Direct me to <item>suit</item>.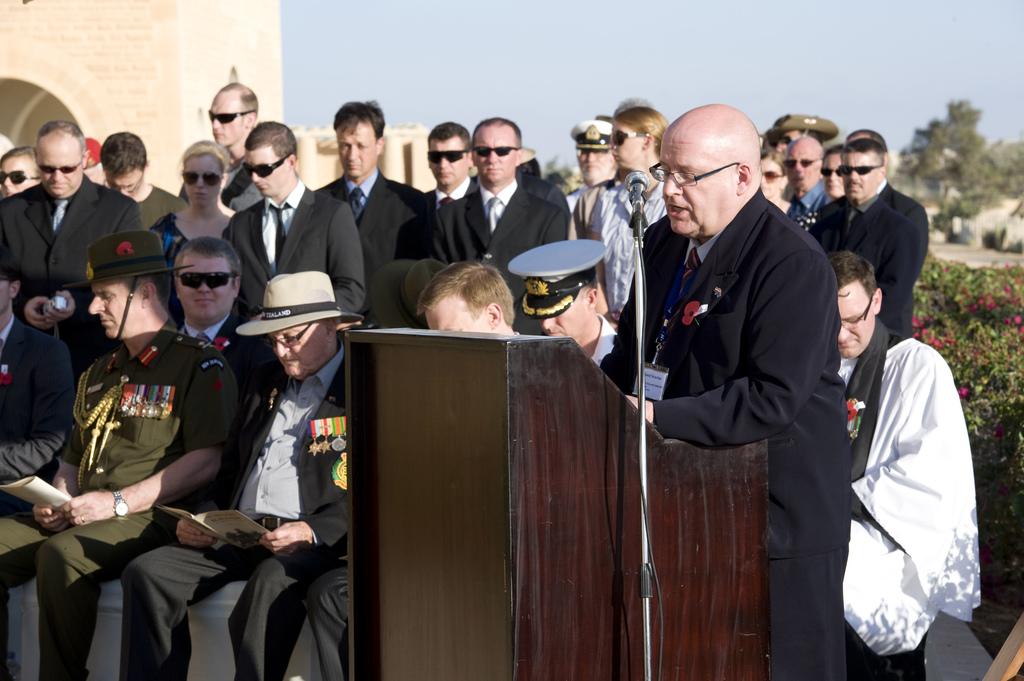
Direction: select_region(600, 184, 848, 680).
